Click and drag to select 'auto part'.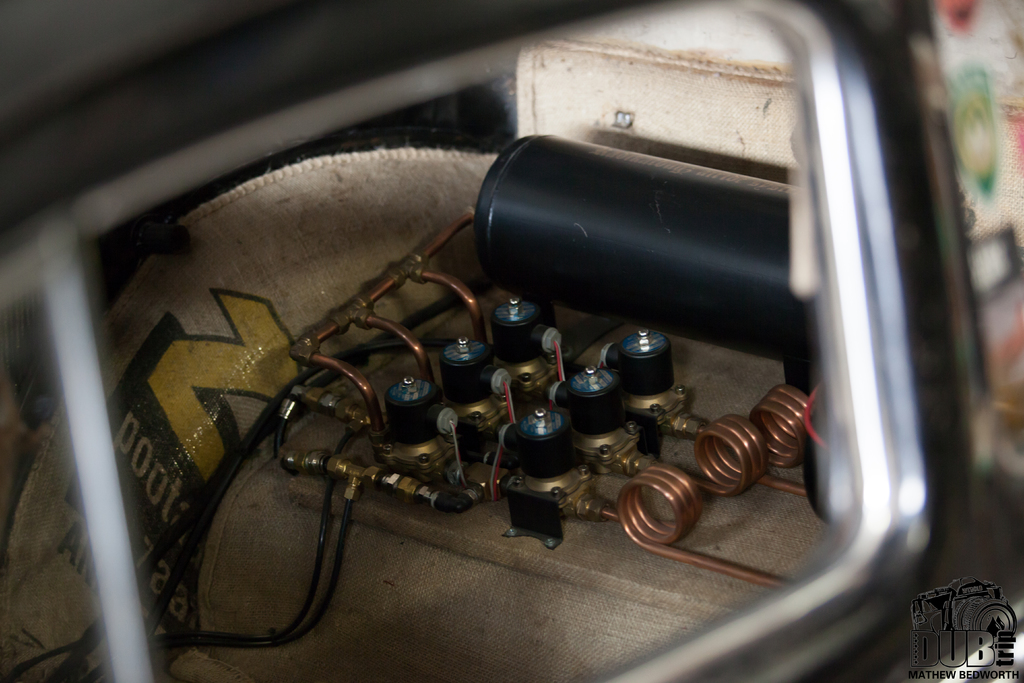
Selection: [604, 366, 853, 549].
